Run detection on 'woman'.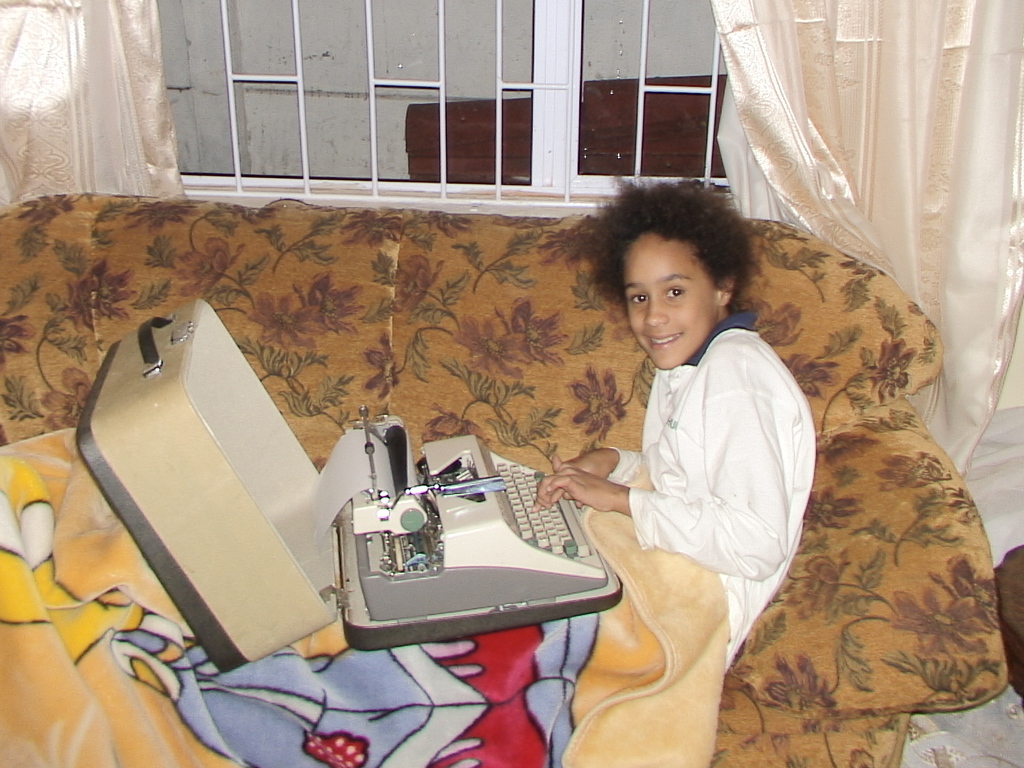
Result: <bbox>563, 181, 833, 671</bbox>.
